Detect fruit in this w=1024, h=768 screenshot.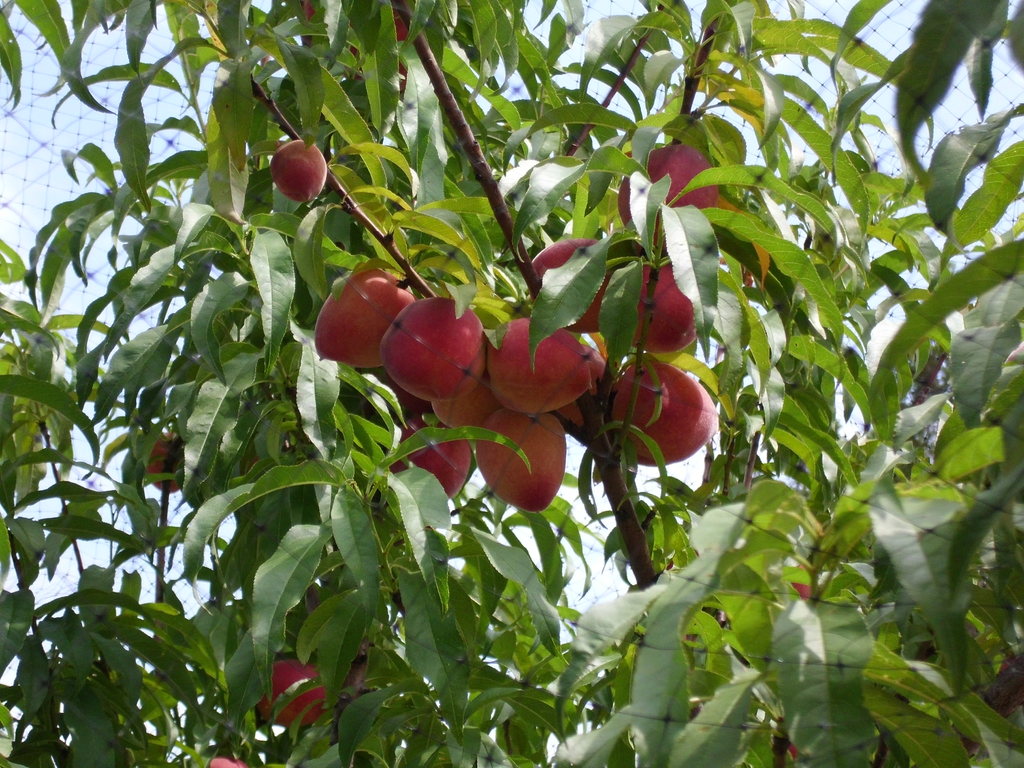
Detection: x1=252 y1=654 x2=328 y2=728.
